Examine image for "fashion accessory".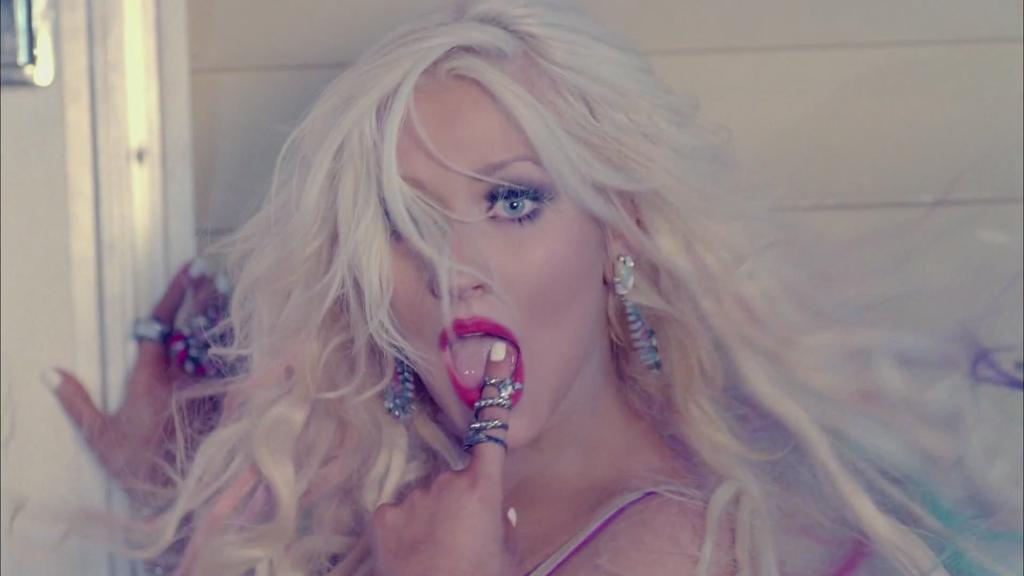
Examination result: x1=484 y1=368 x2=523 y2=402.
